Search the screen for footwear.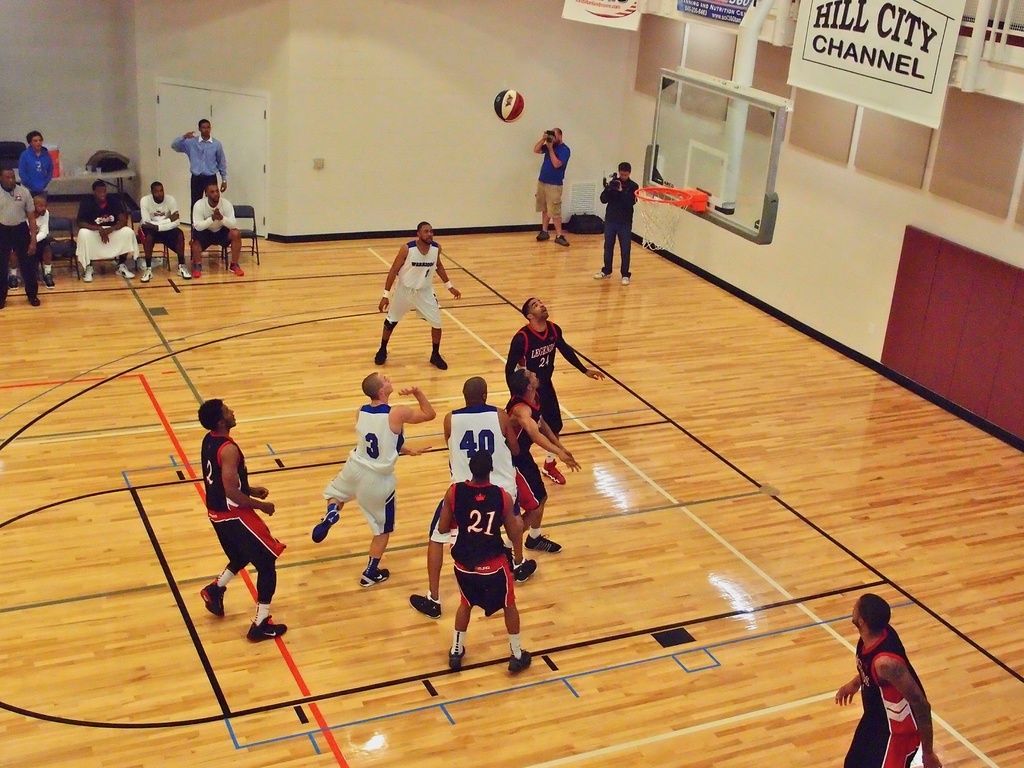
Found at bbox=[531, 225, 550, 243].
